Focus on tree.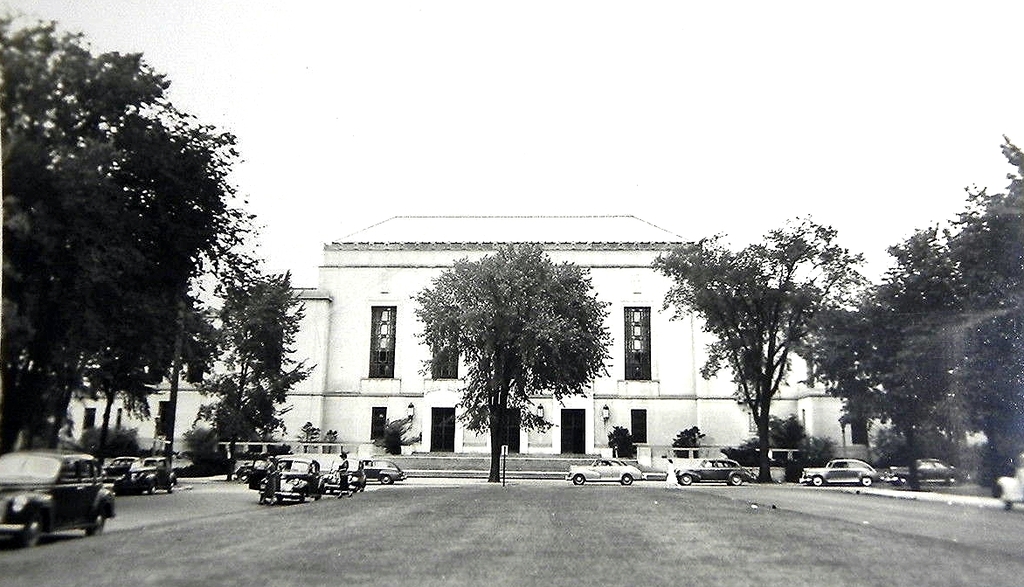
Focused at <region>150, 197, 267, 447</region>.
